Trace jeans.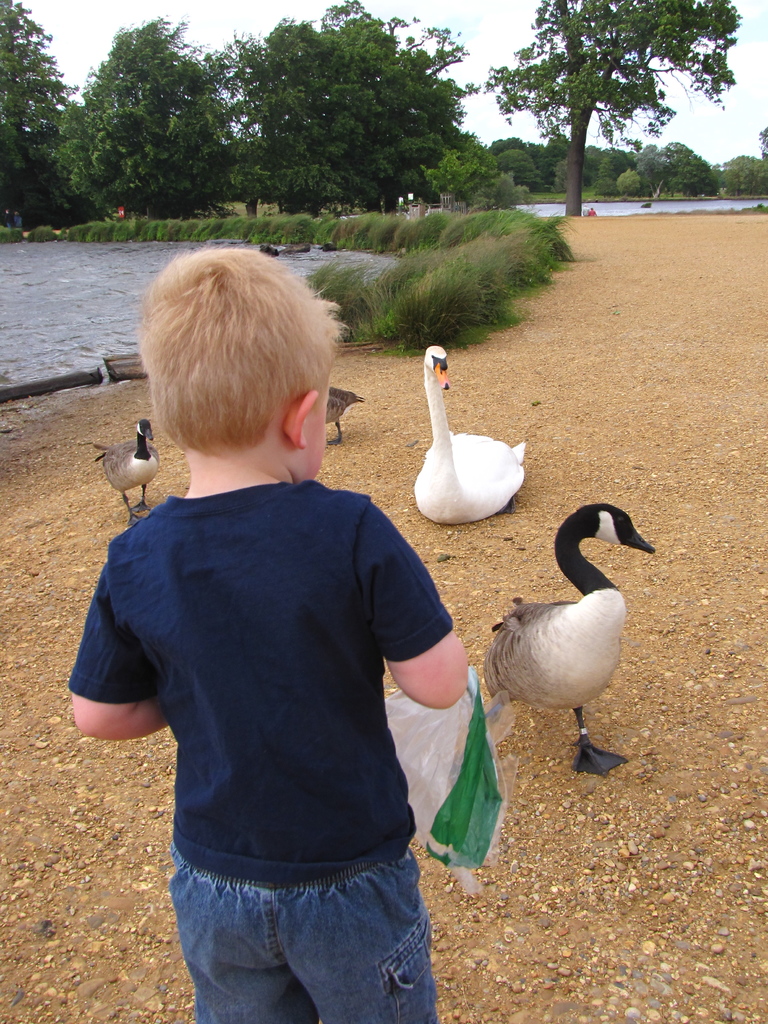
Traced to BBox(165, 835, 443, 1023).
